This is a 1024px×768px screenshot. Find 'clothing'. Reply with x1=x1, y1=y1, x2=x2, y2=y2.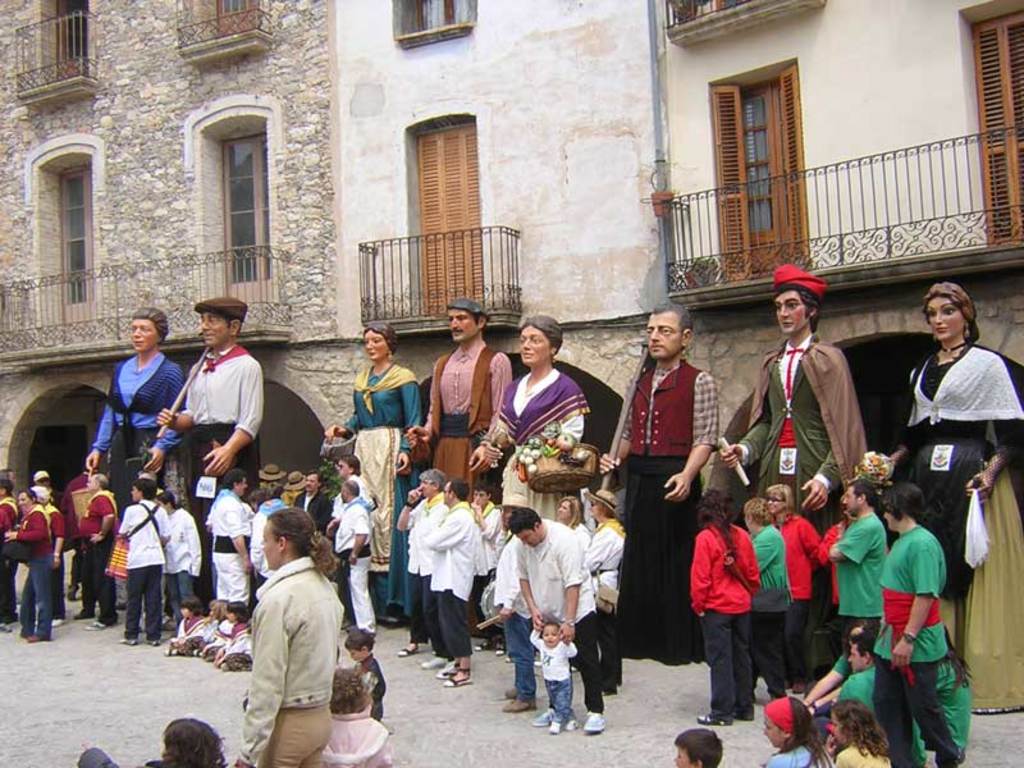
x1=52, y1=486, x2=63, y2=508.
